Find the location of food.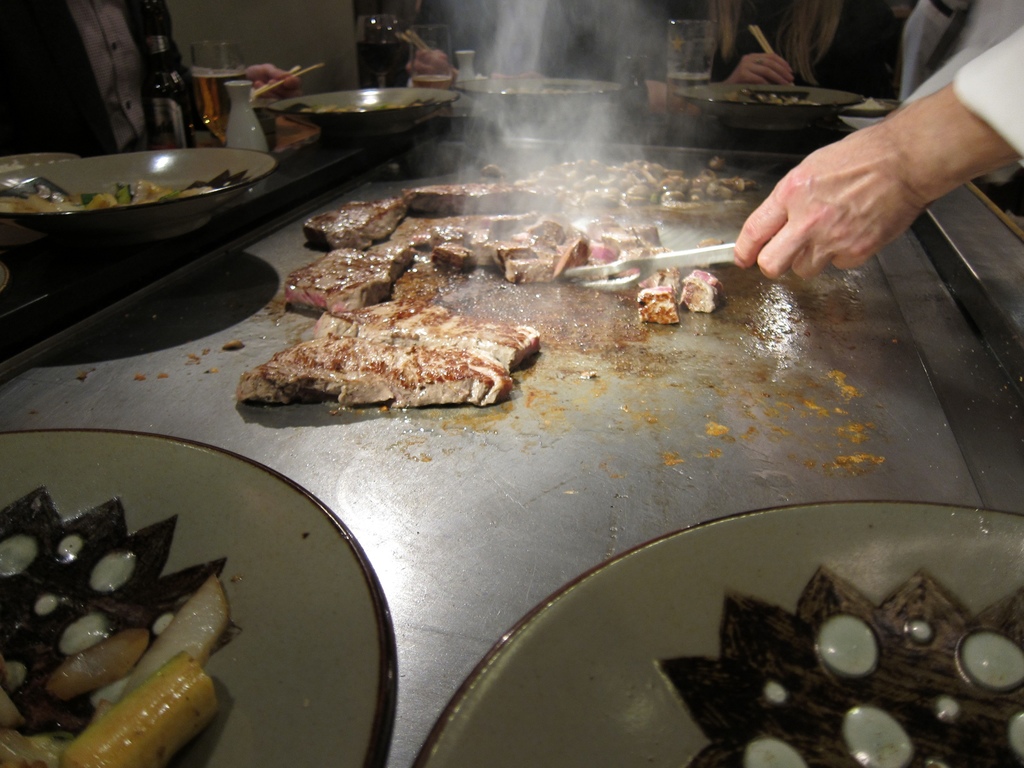
Location: (left=285, top=246, right=414, bottom=317).
